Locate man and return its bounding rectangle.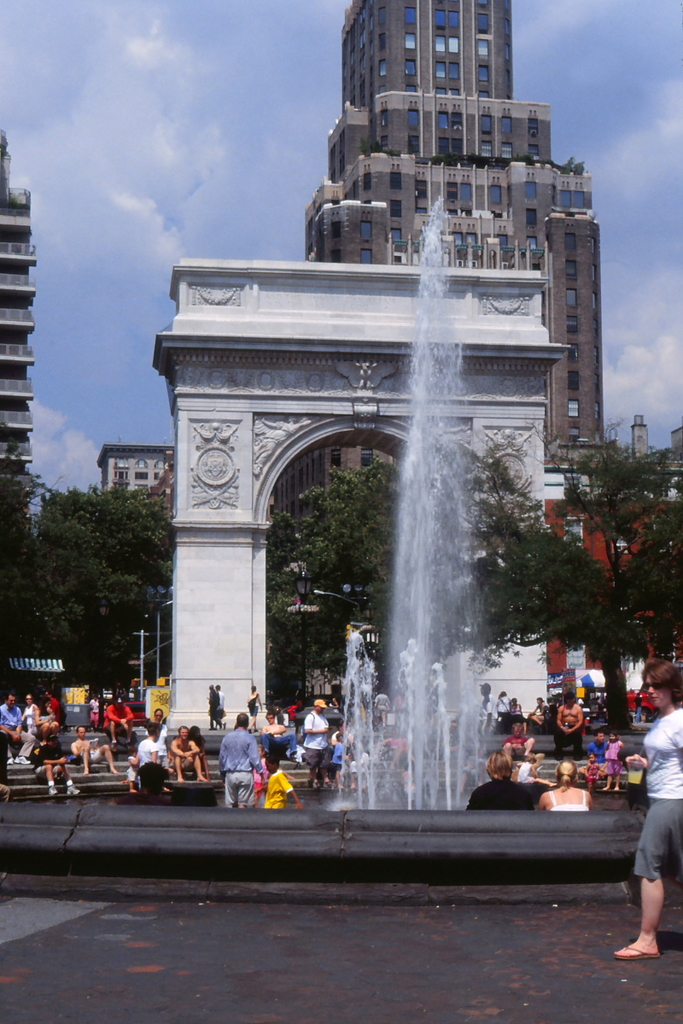
x1=70 y1=727 x2=120 y2=778.
